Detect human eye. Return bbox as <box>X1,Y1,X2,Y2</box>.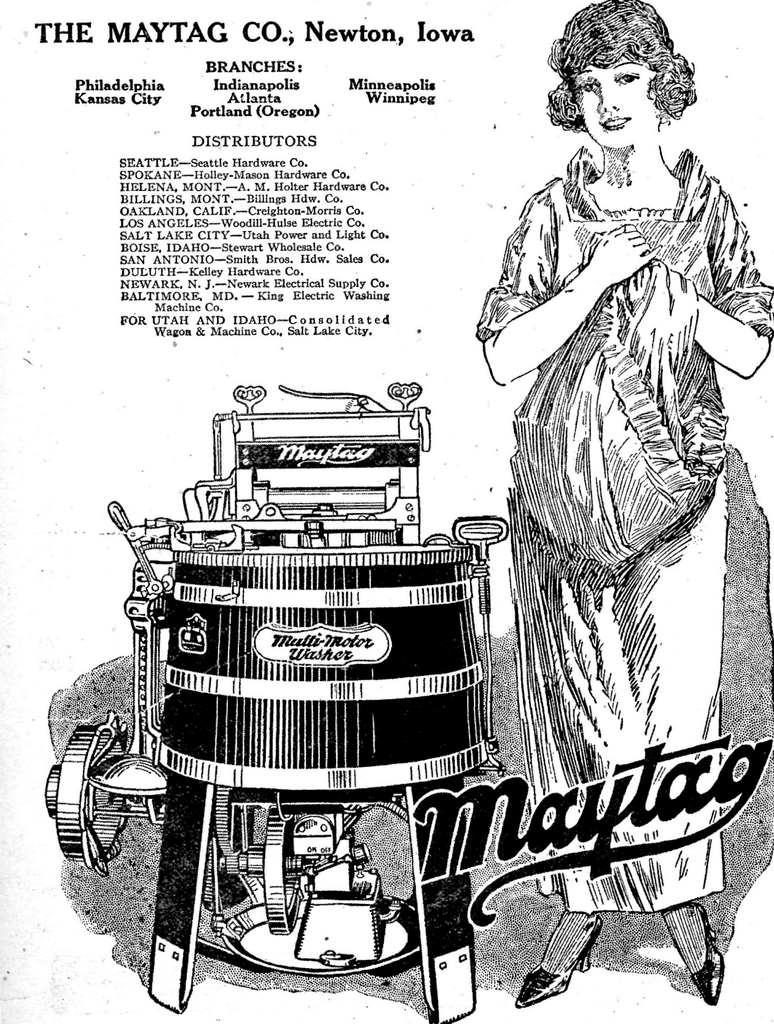
<box>575,77,598,99</box>.
